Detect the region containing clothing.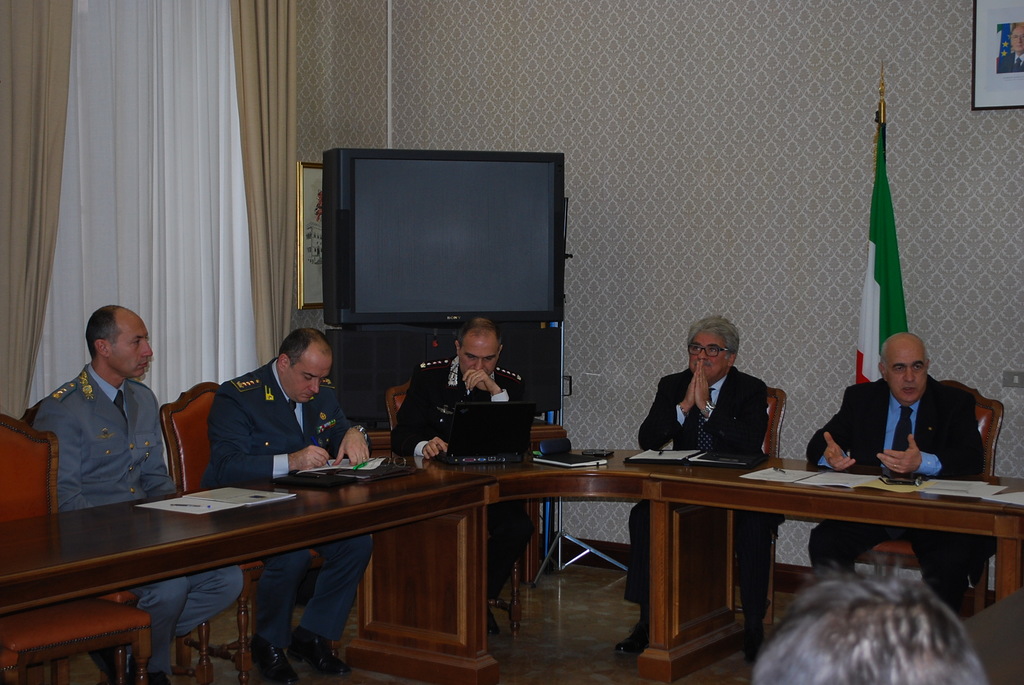
x1=198, y1=350, x2=356, y2=484.
